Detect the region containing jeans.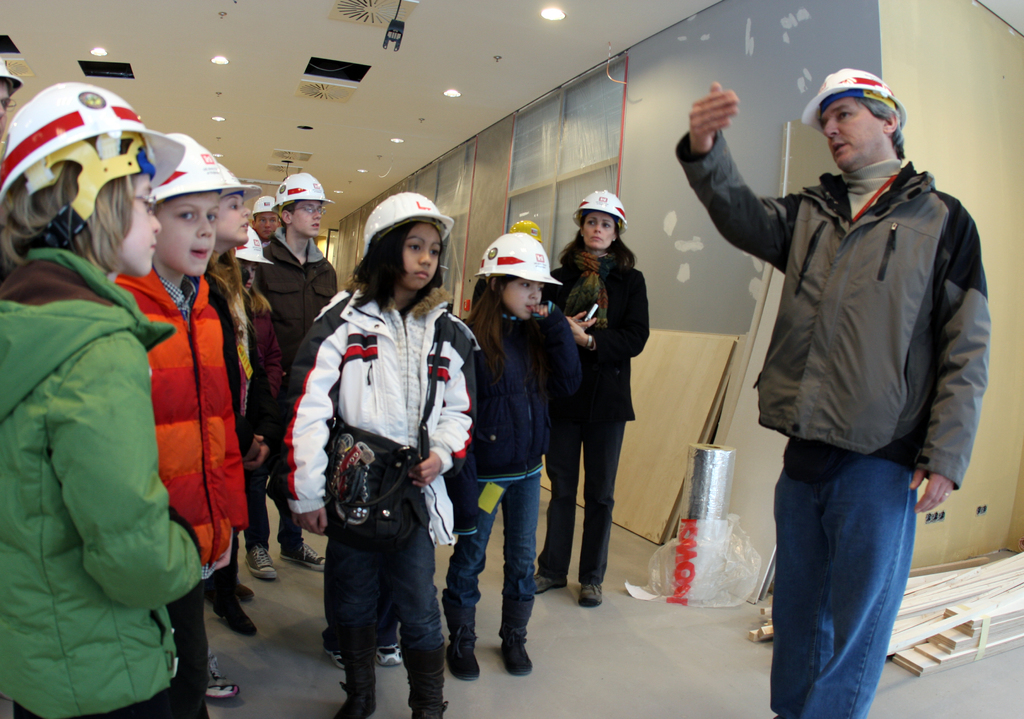
bbox=[767, 439, 932, 718].
